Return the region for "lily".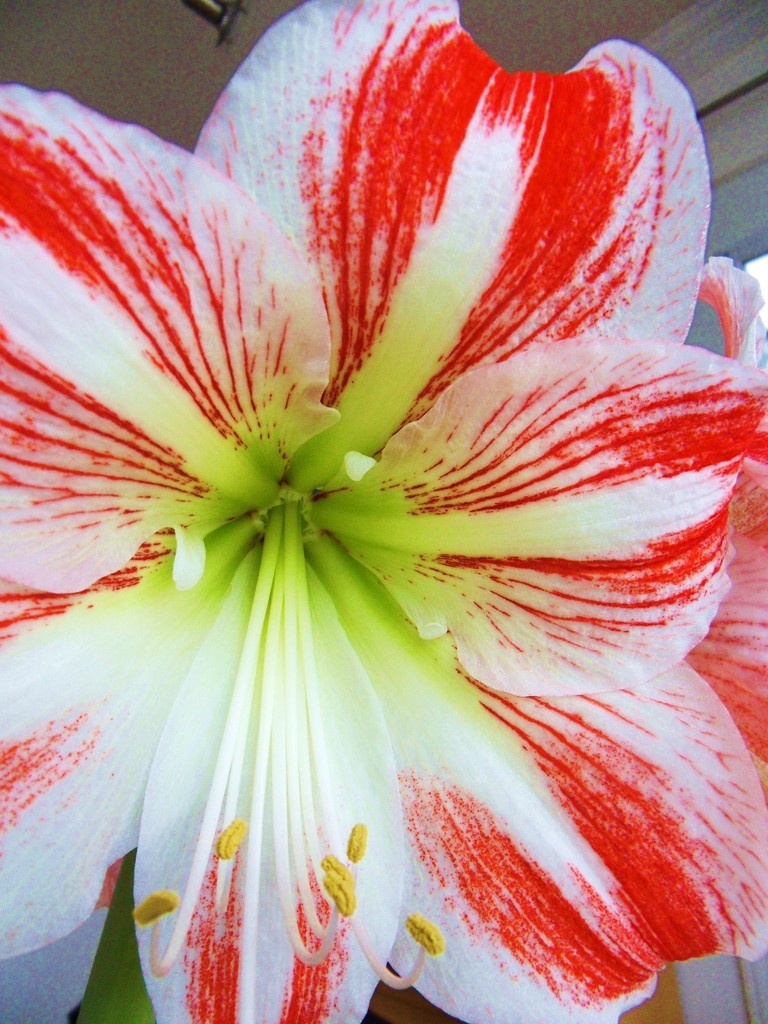
pyautogui.locateOnScreen(0, 0, 767, 1023).
